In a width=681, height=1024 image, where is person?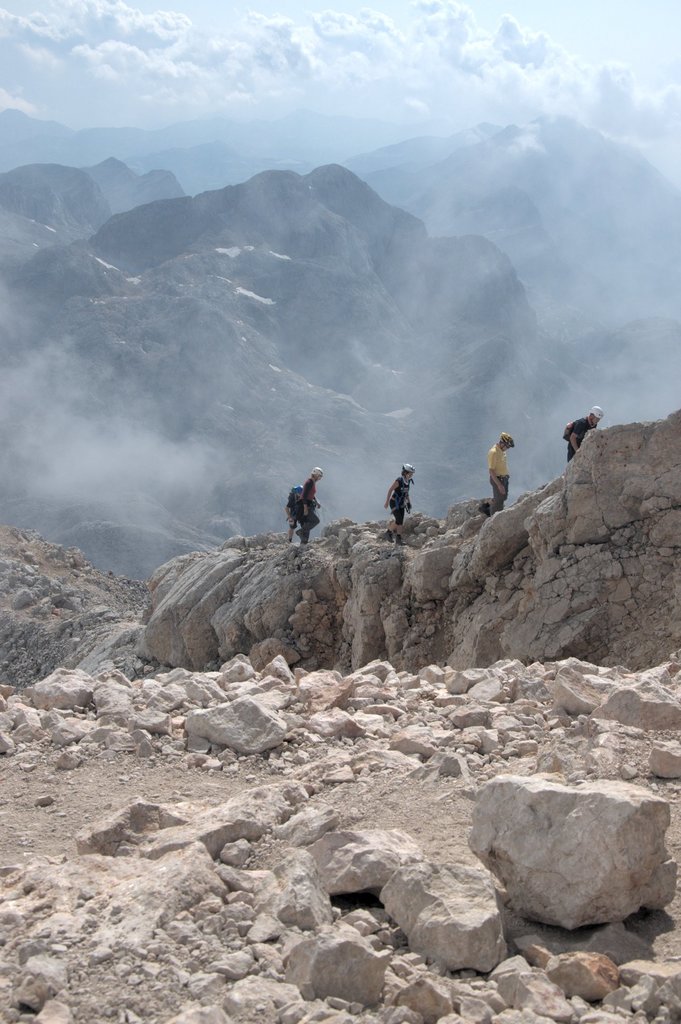
pyautogui.locateOnScreen(285, 463, 332, 543).
